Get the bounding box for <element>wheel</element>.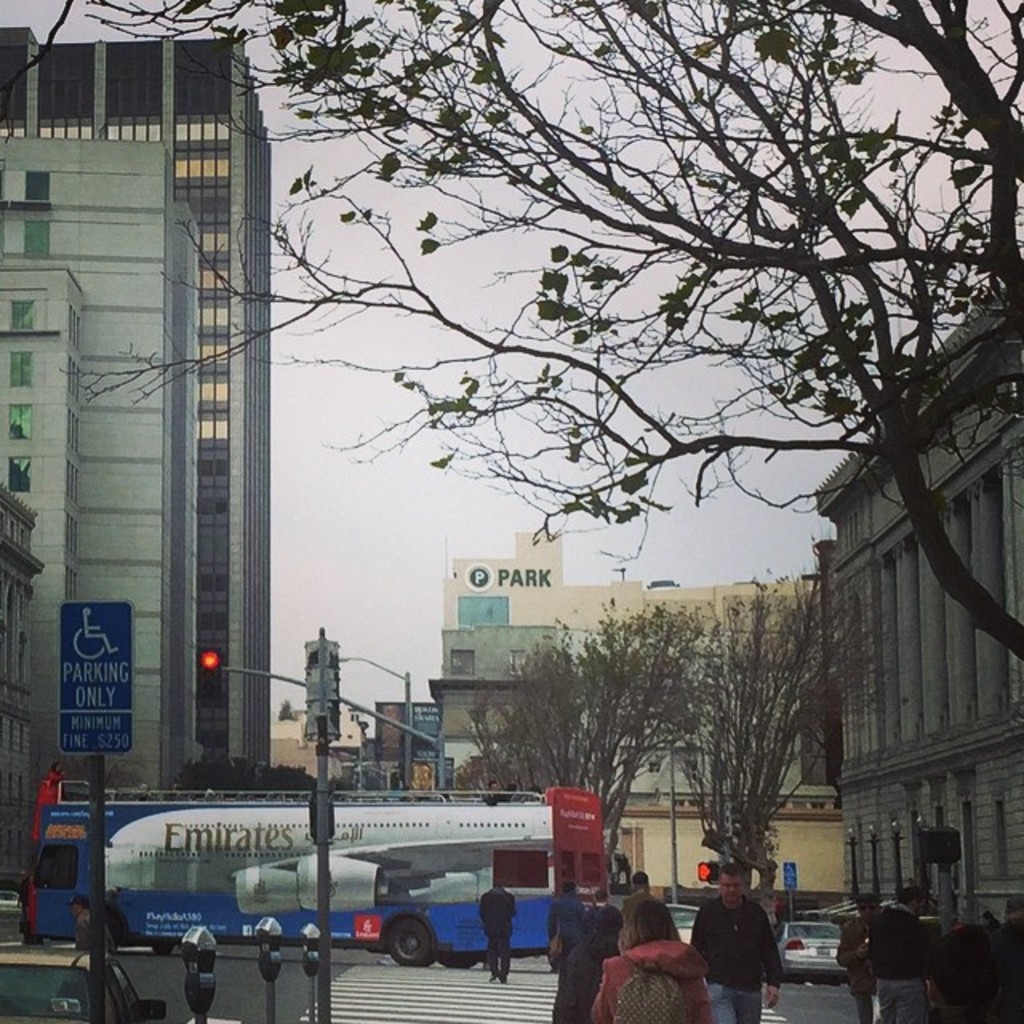
99 904 130 952.
